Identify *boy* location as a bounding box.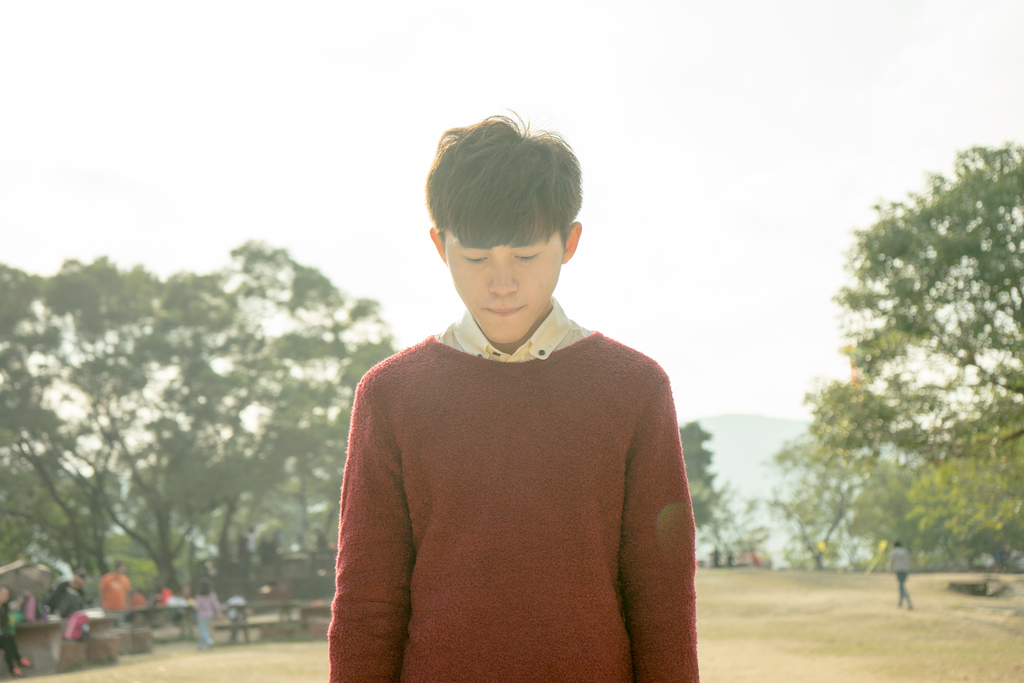
detection(325, 116, 695, 679).
